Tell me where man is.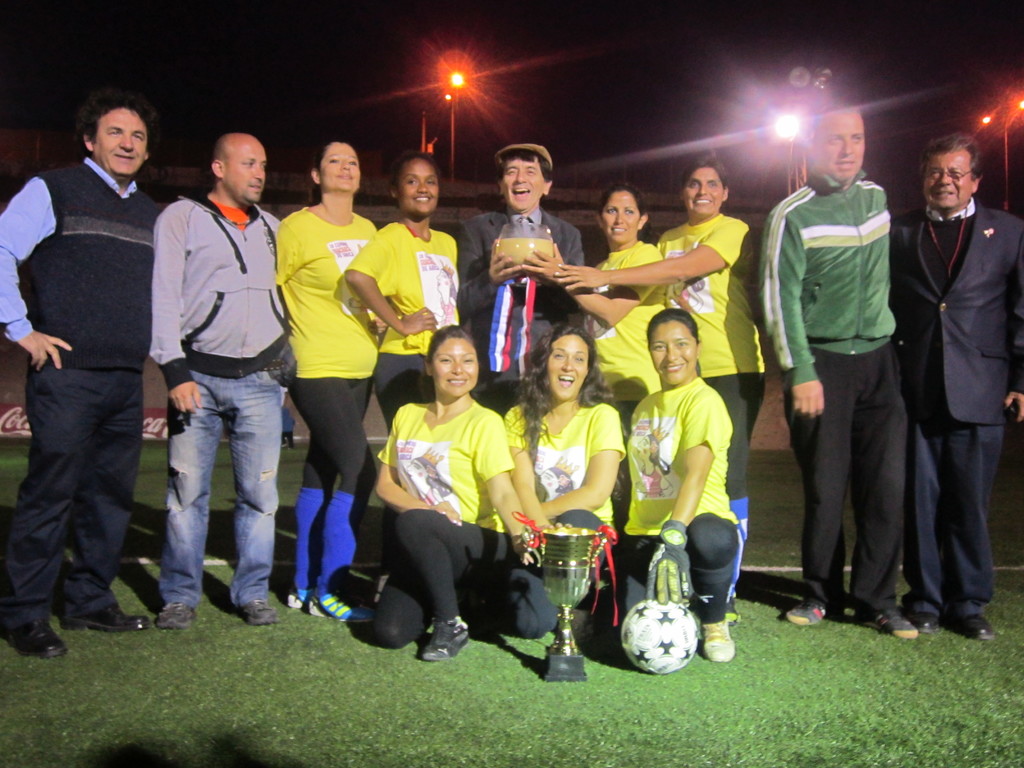
man is at bbox(887, 128, 1023, 643).
